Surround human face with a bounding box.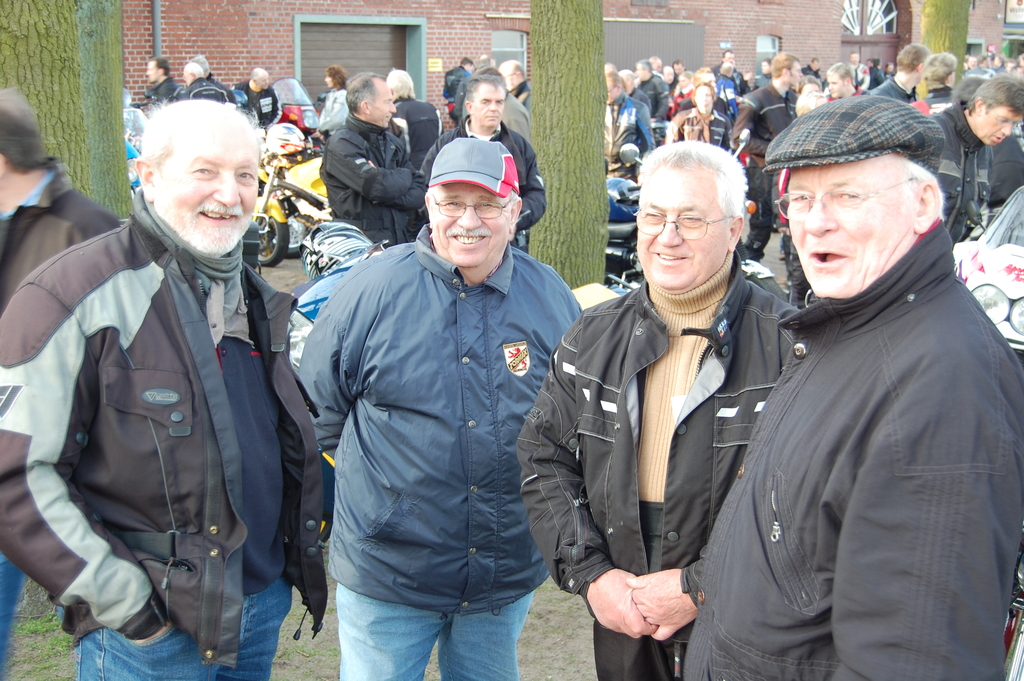
bbox=(692, 84, 714, 111).
